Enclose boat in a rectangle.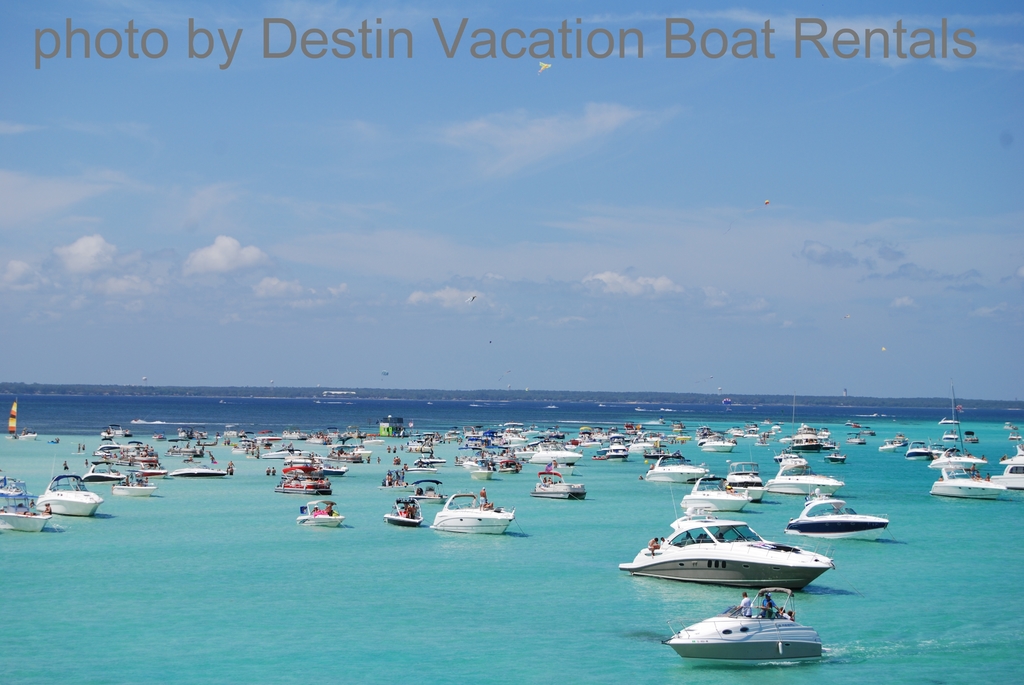
593:425:604:436.
